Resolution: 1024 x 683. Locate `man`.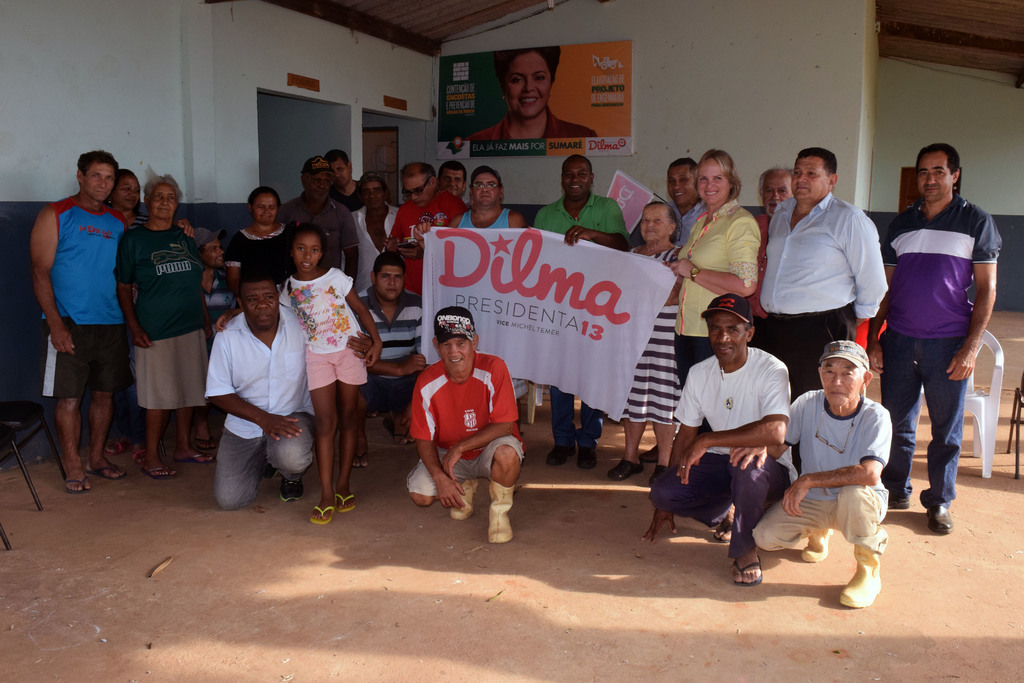
(381,161,471,297).
